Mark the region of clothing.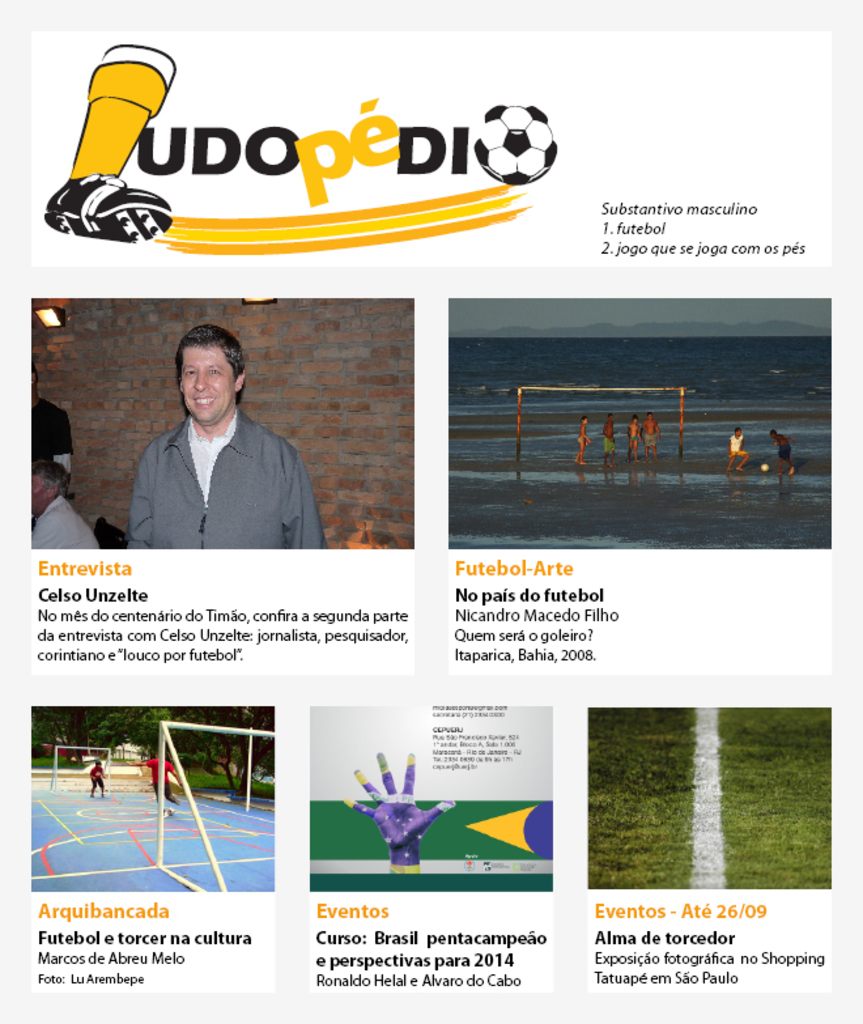
Region: bbox=(731, 433, 748, 456).
